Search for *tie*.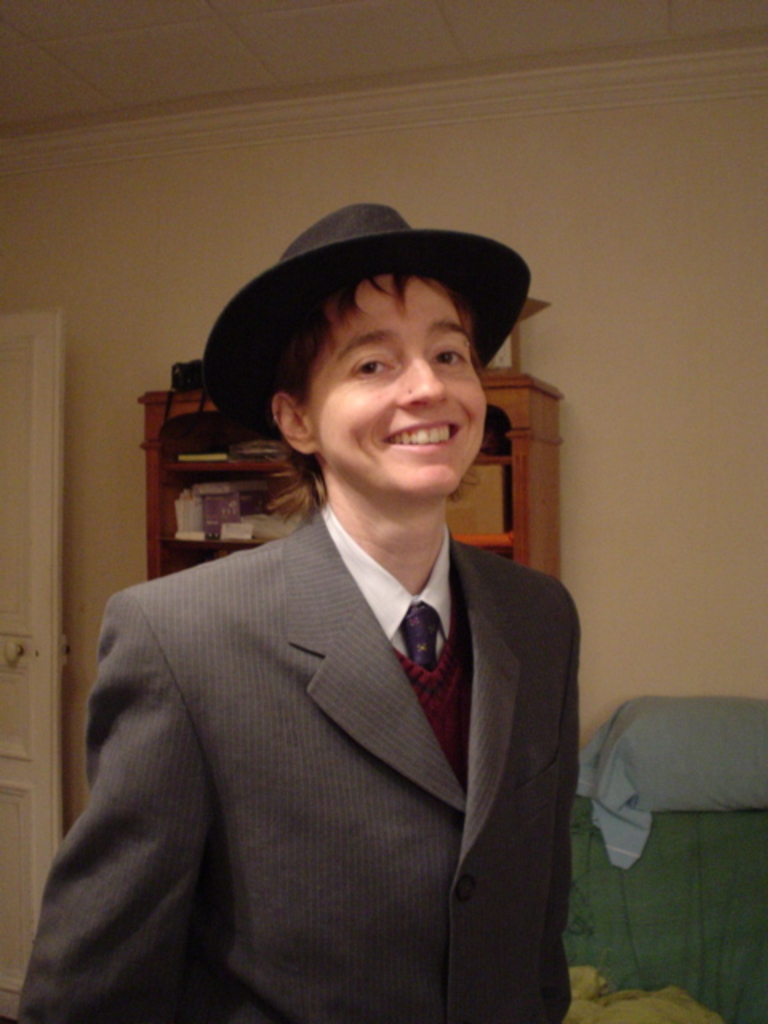
Found at (400,598,442,670).
